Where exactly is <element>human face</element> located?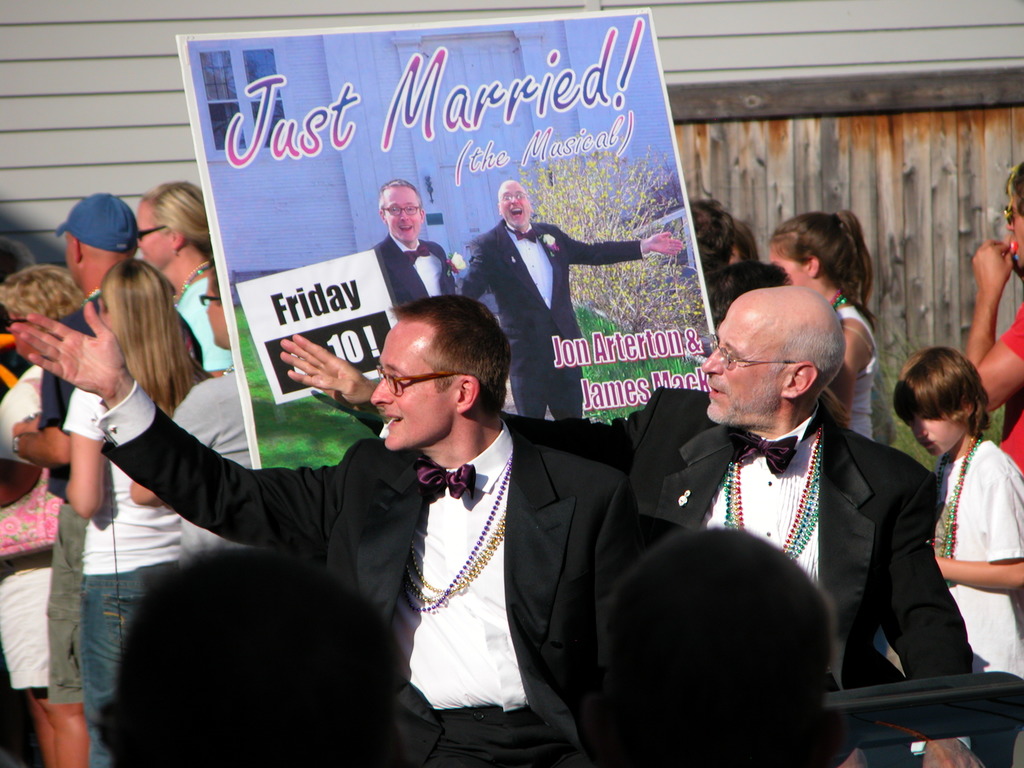
Its bounding box is [366, 324, 457, 453].
